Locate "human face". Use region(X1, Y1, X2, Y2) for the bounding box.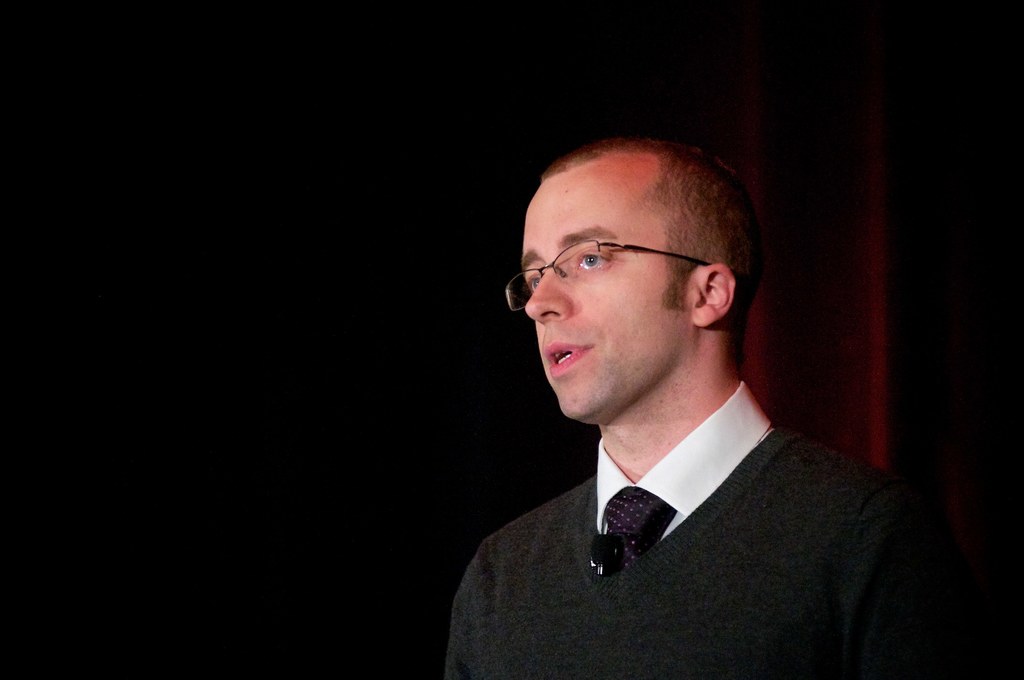
region(526, 159, 691, 424).
